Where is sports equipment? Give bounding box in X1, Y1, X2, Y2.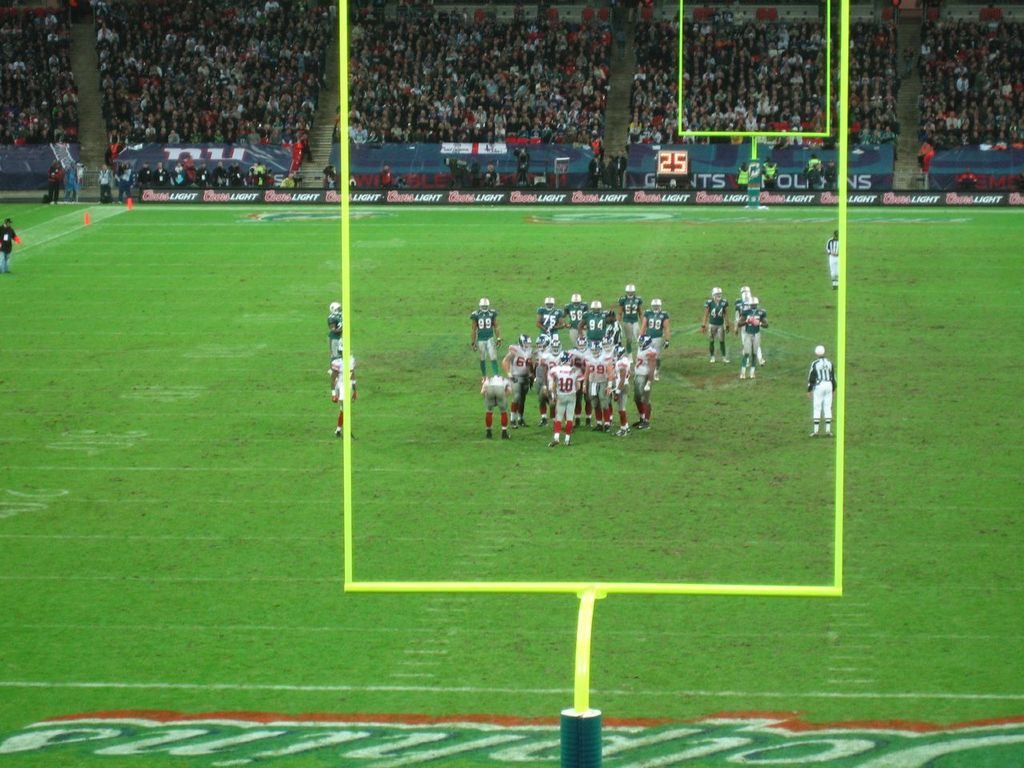
542, 297, 556, 314.
